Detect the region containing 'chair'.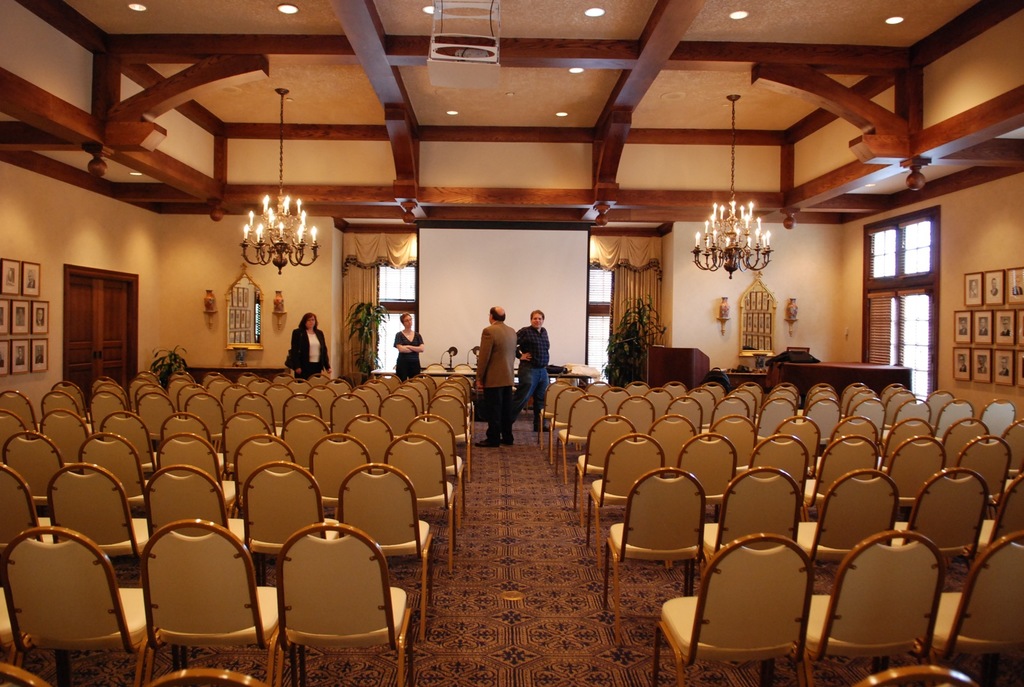
bbox(184, 396, 222, 426).
